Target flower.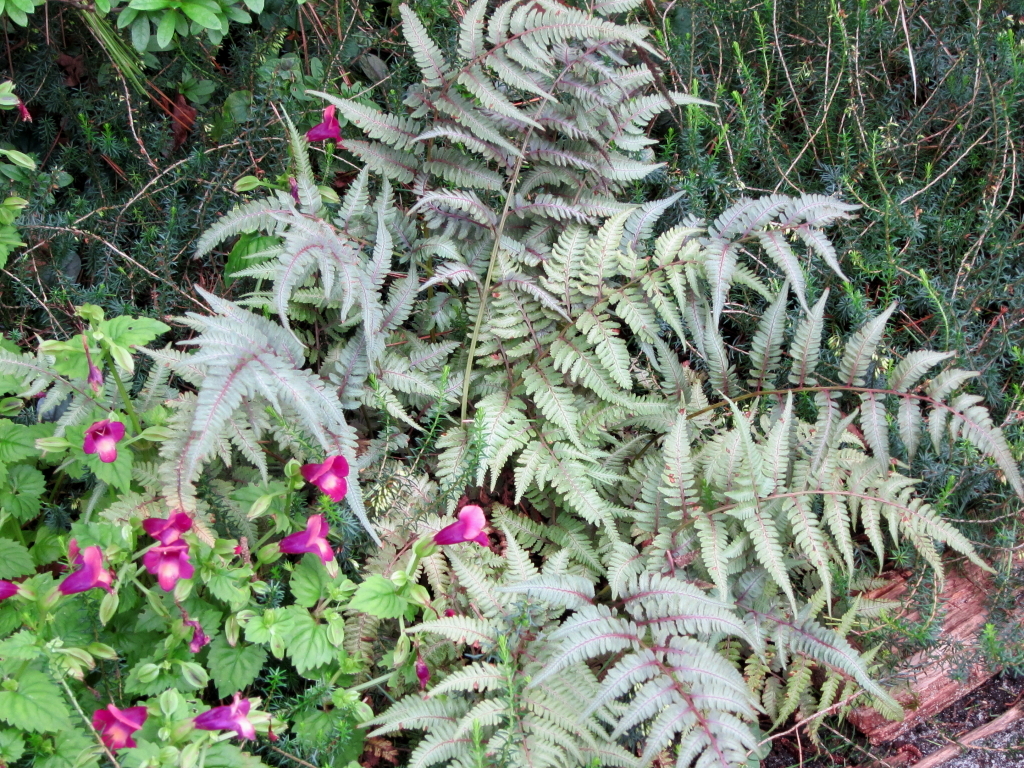
Target region: <bbox>428, 501, 494, 546</bbox>.
